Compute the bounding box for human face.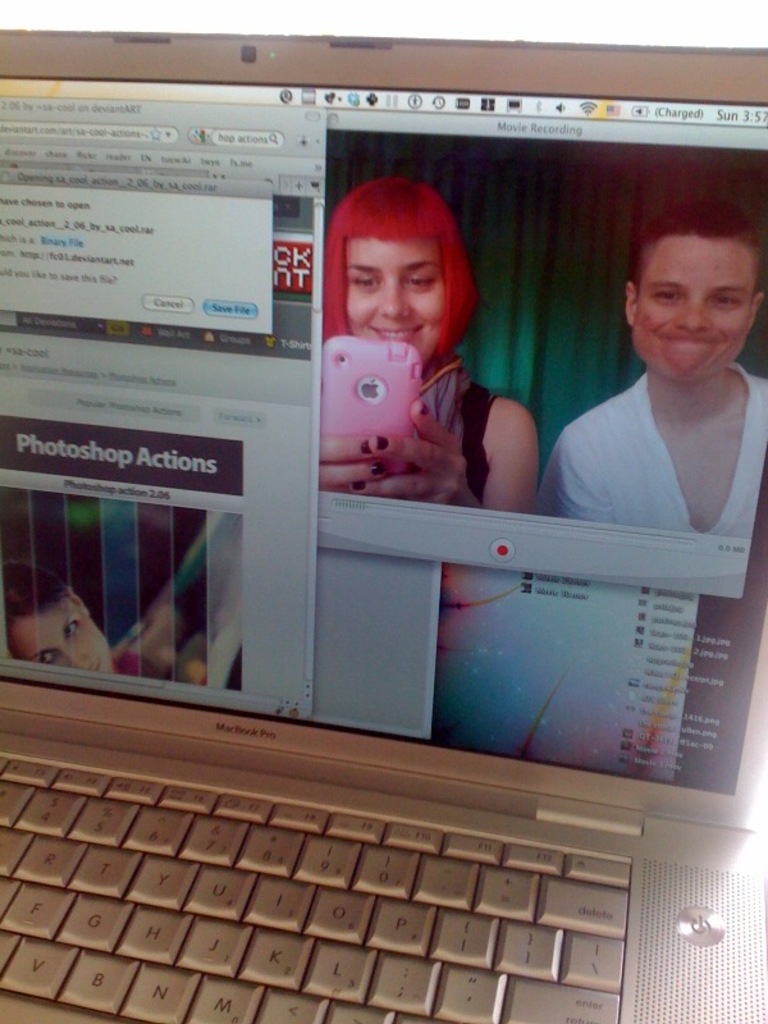
[631, 237, 756, 383].
